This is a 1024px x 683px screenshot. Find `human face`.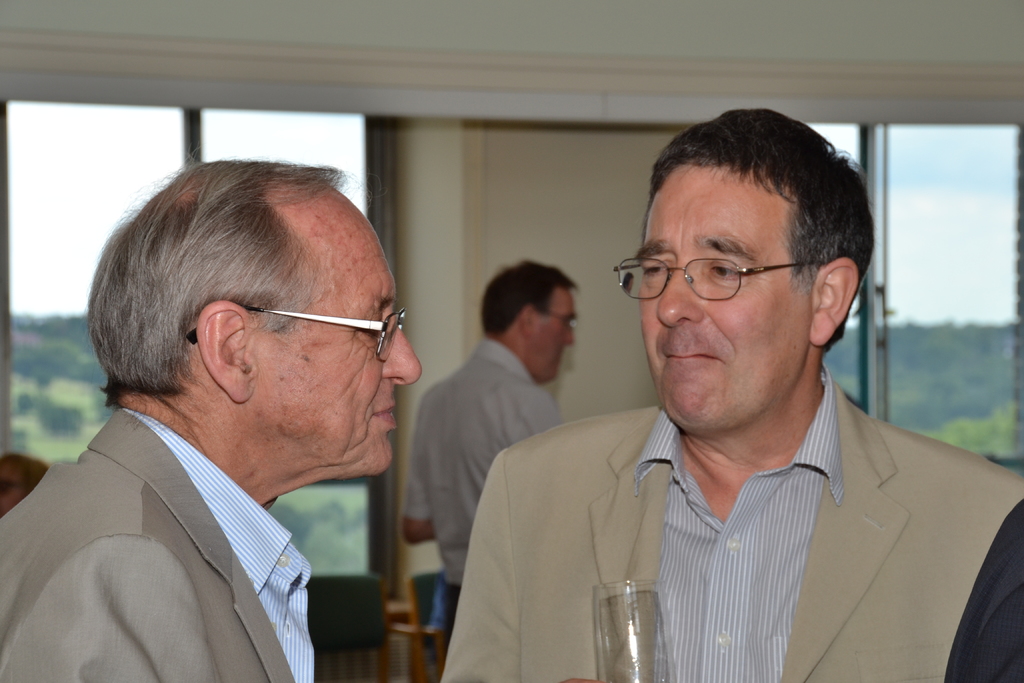
Bounding box: 255:185:424:488.
